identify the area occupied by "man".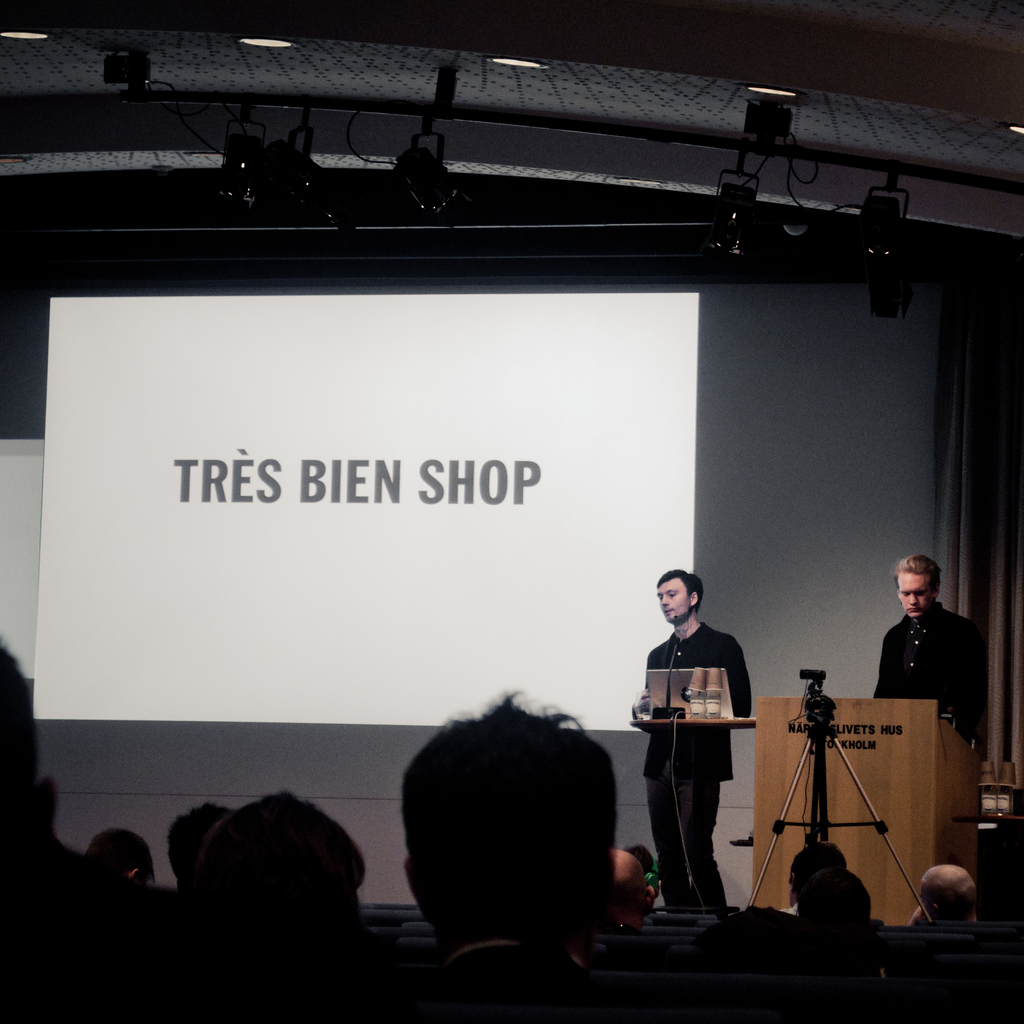
Area: select_region(186, 792, 366, 942).
